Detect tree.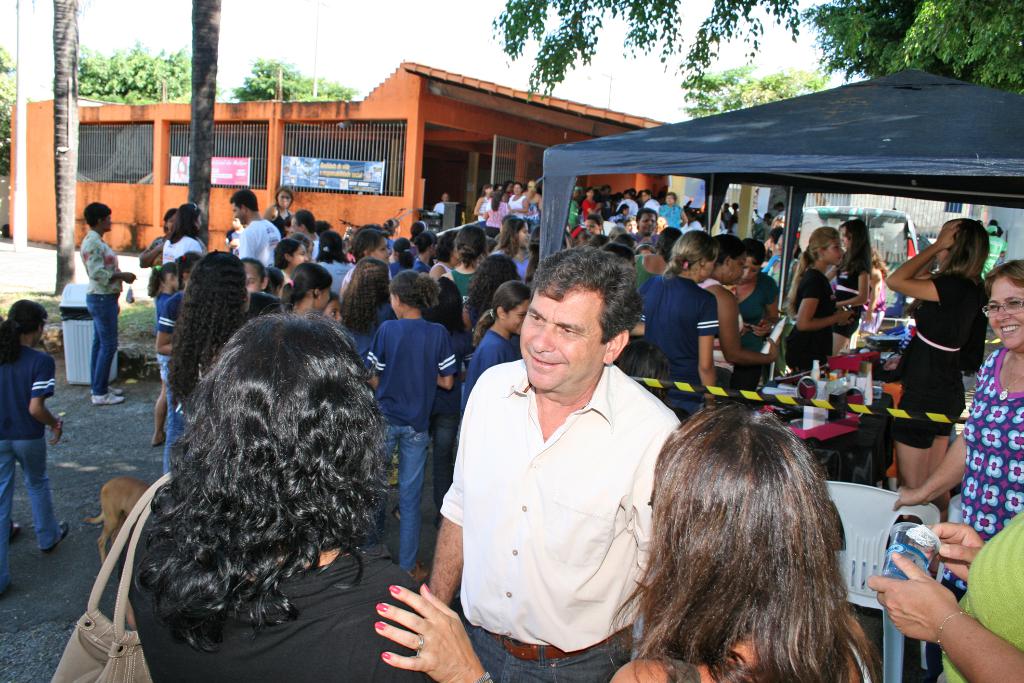
Detected at (x1=674, y1=56, x2=839, y2=130).
